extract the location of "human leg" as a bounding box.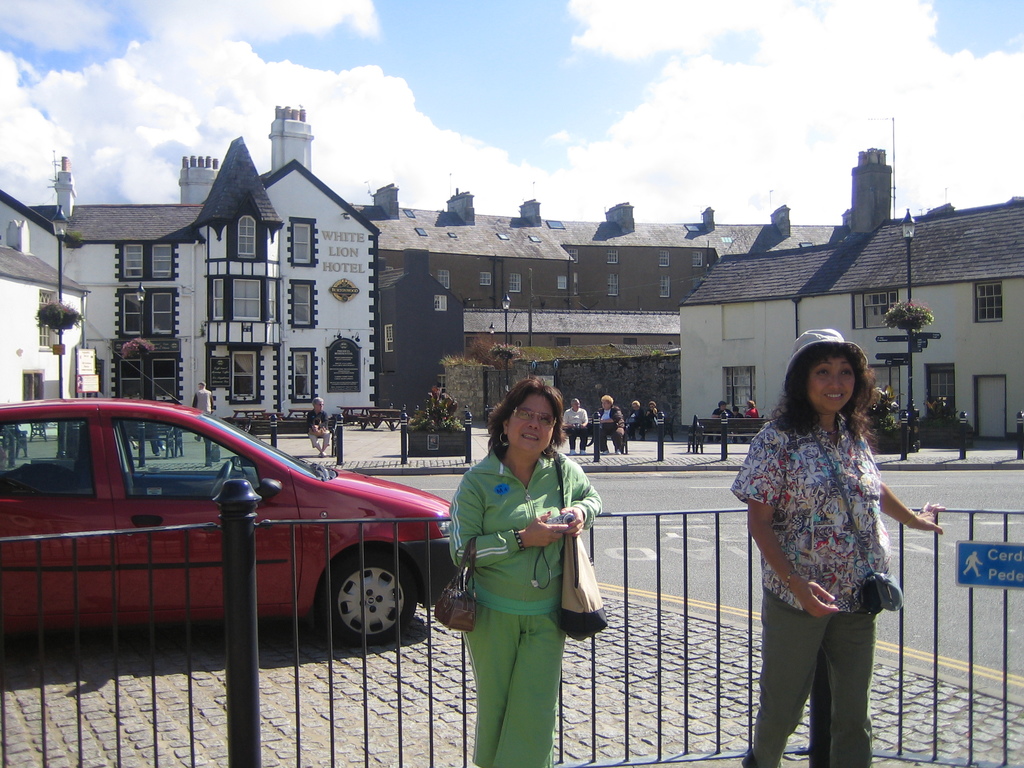
pyautogui.locateOnScreen(813, 606, 874, 767).
